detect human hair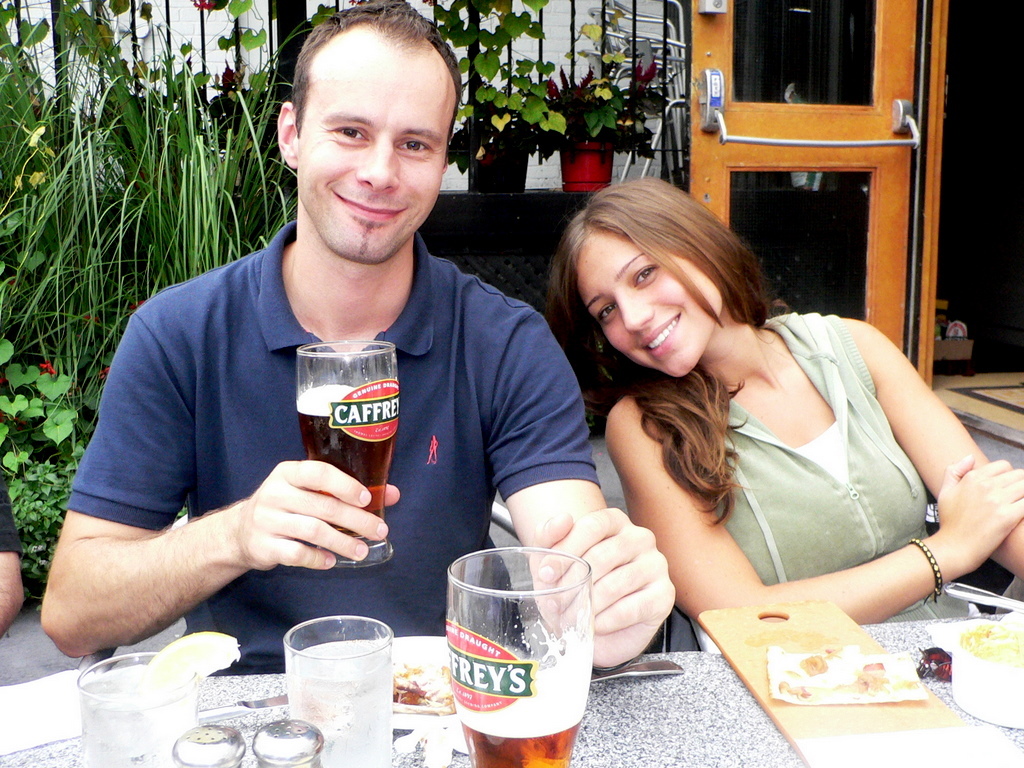
{"x1": 291, "y1": 0, "x2": 464, "y2": 157}
